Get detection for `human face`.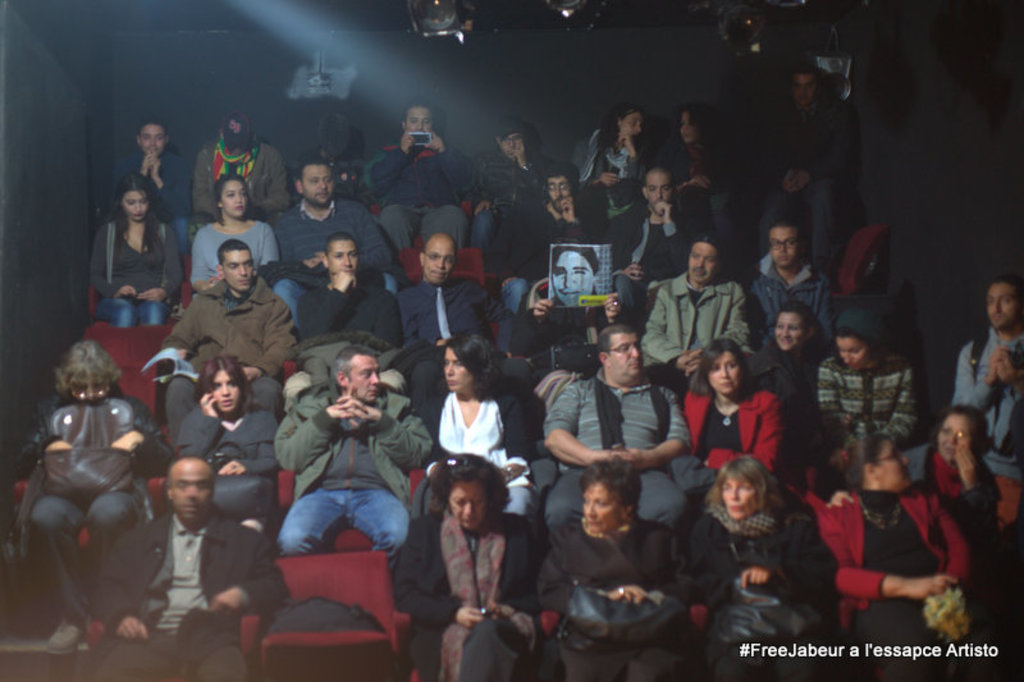
Detection: 500 132 522 155.
